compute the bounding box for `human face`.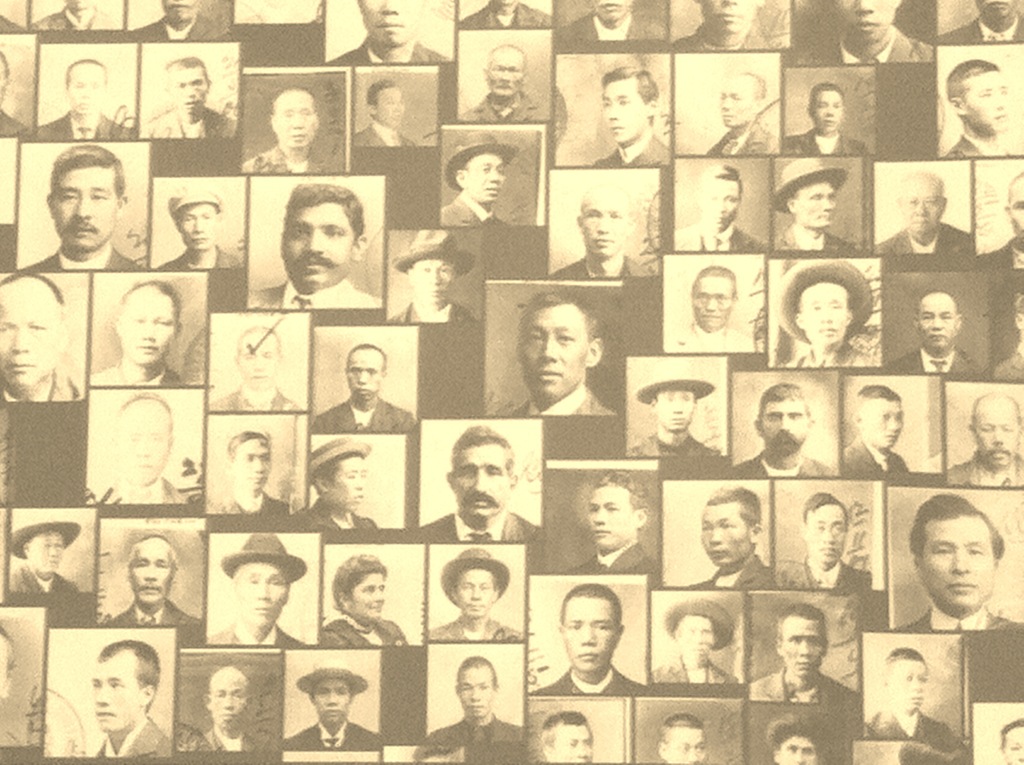
l=694, t=0, r=758, b=30.
